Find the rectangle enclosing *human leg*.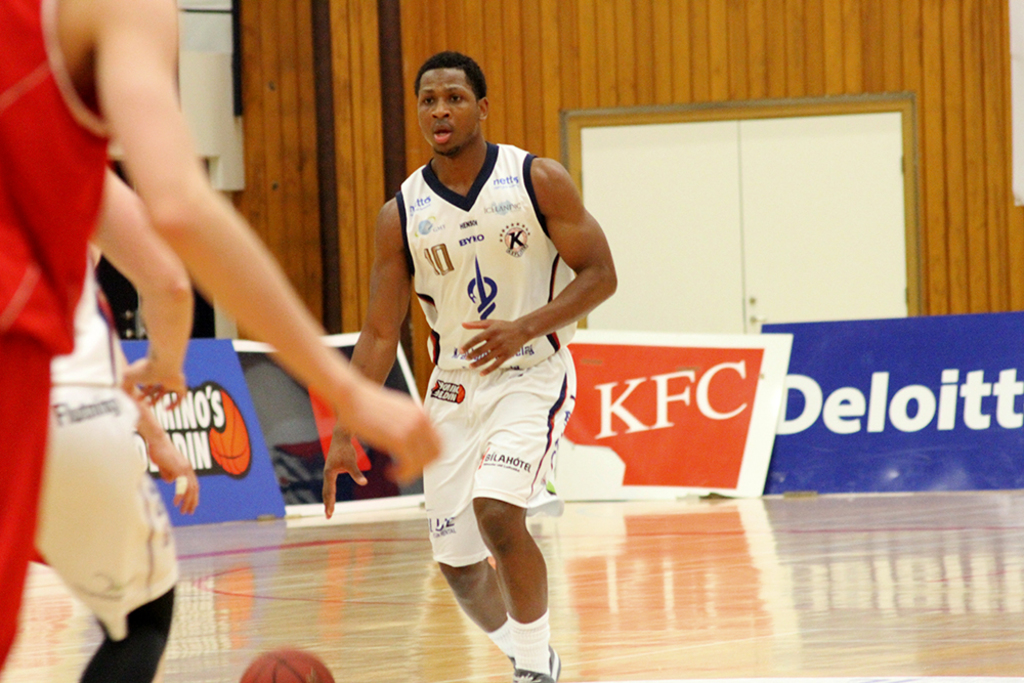
BBox(468, 349, 579, 682).
